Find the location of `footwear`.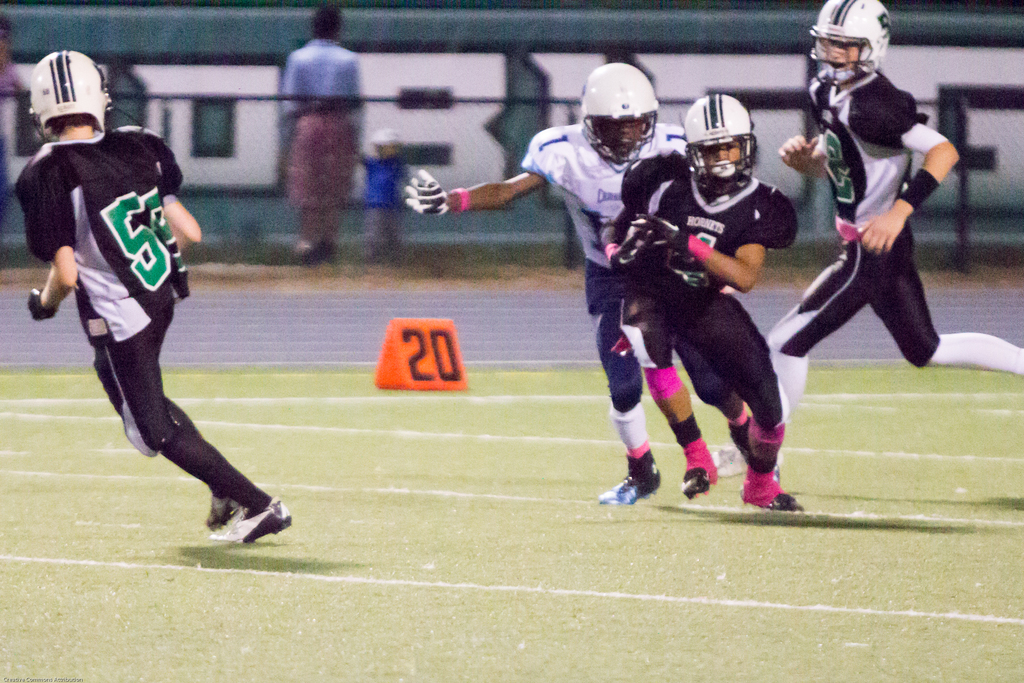
Location: l=733, t=452, r=810, b=513.
